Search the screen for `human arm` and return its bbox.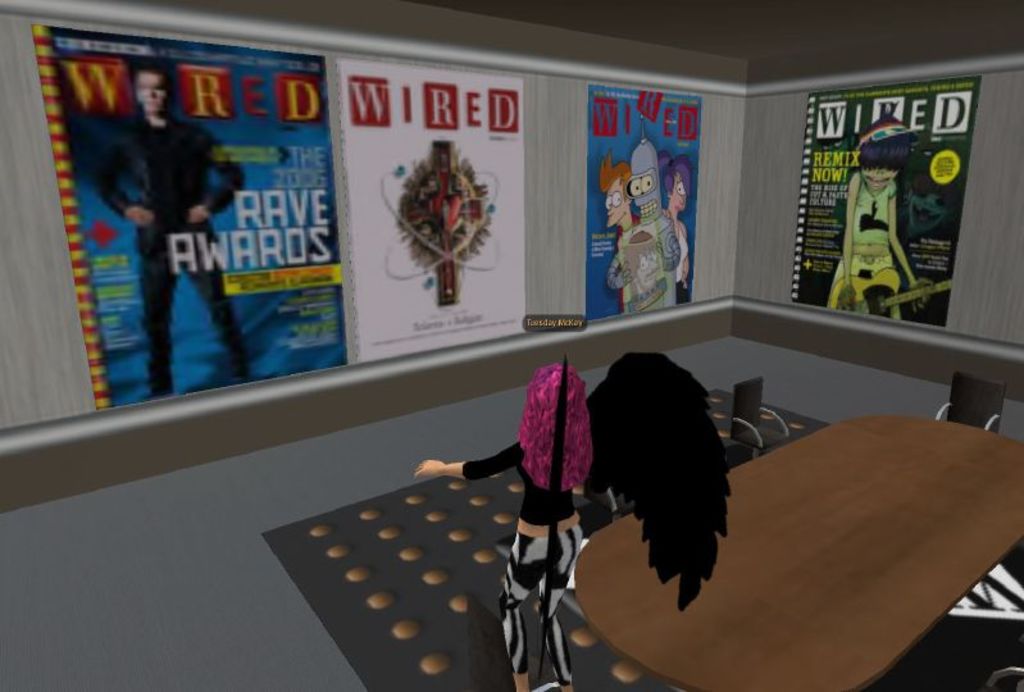
Found: (411, 441, 522, 482).
